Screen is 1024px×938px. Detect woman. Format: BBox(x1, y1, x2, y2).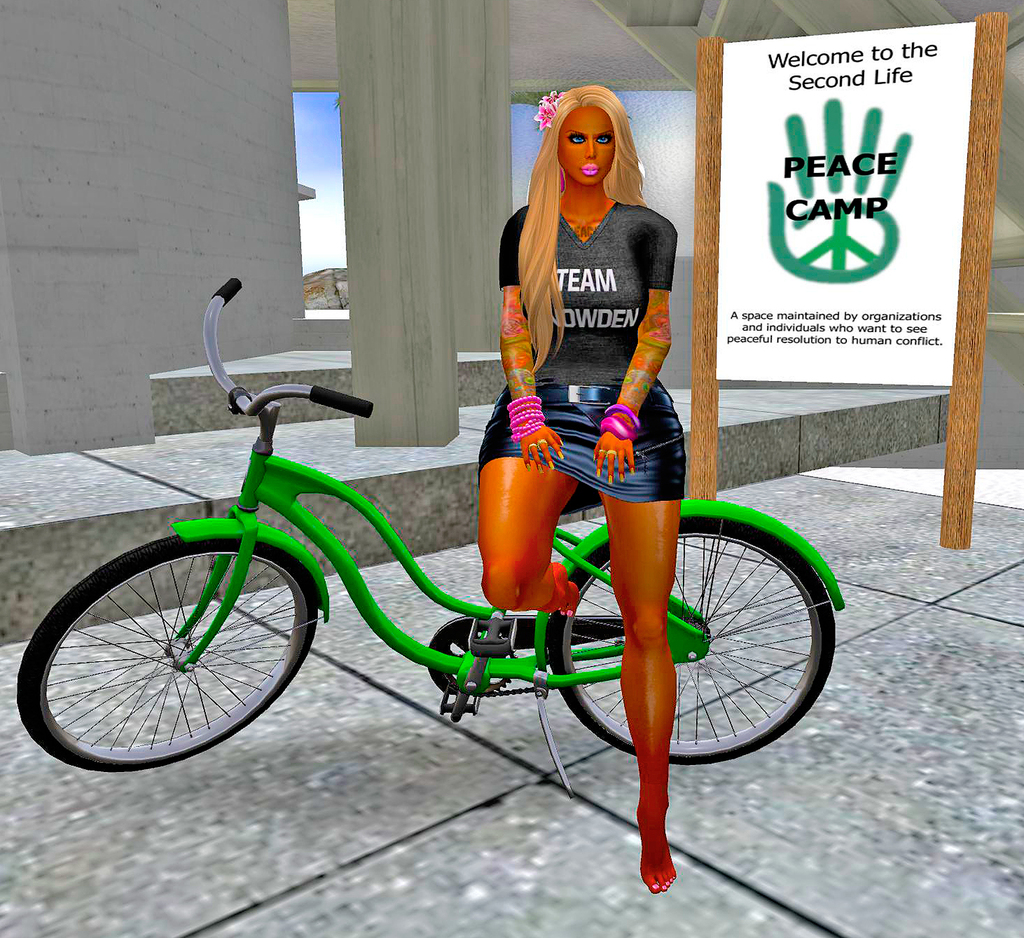
BBox(476, 83, 687, 896).
